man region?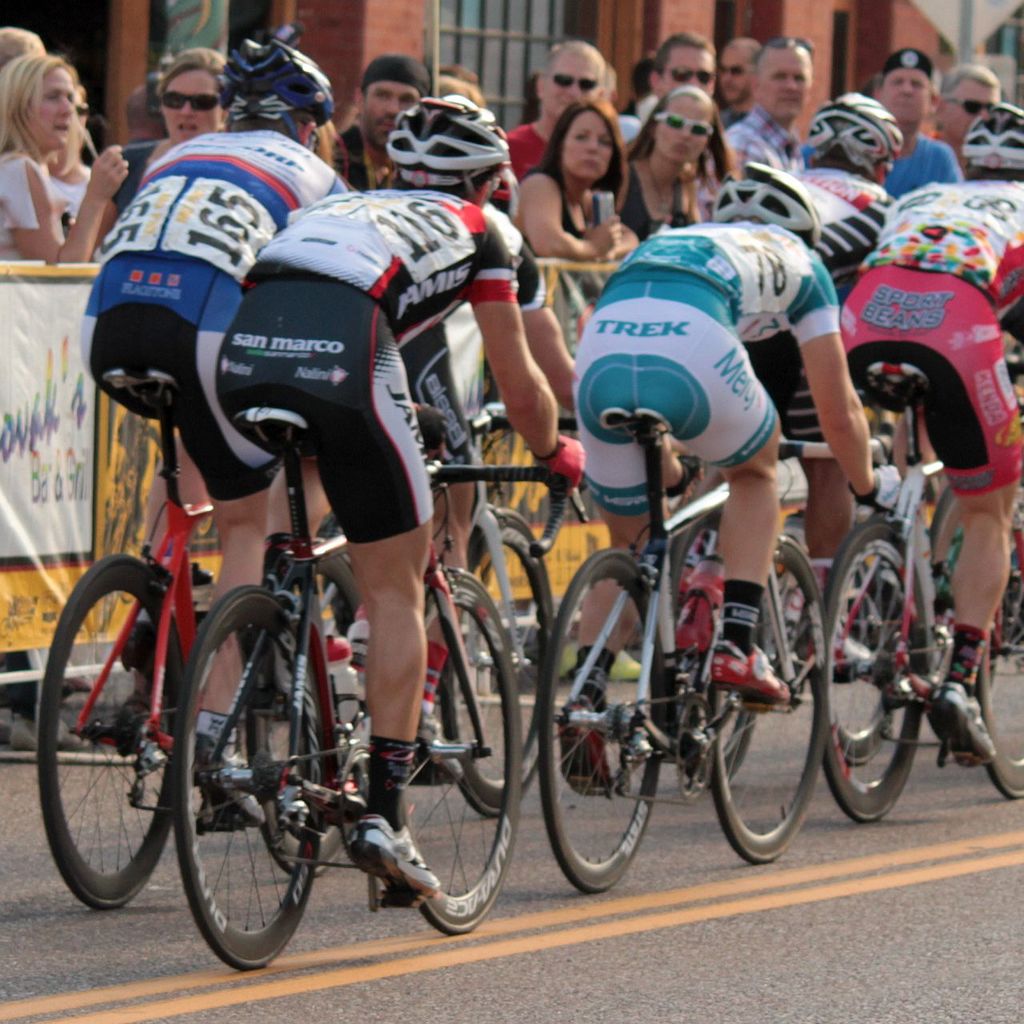
select_region(395, 163, 580, 781)
